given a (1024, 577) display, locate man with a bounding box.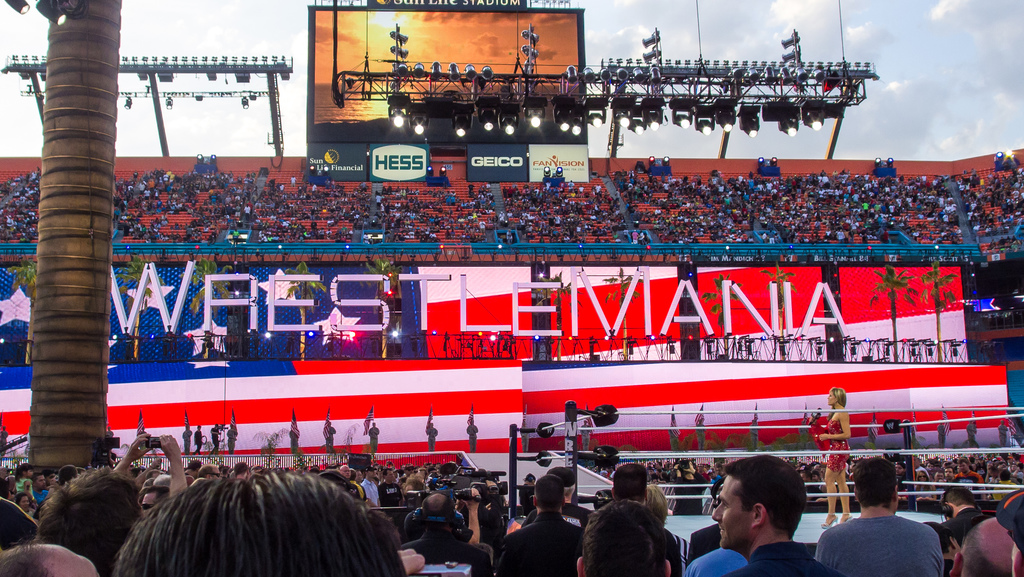
Located: detection(366, 419, 379, 456).
